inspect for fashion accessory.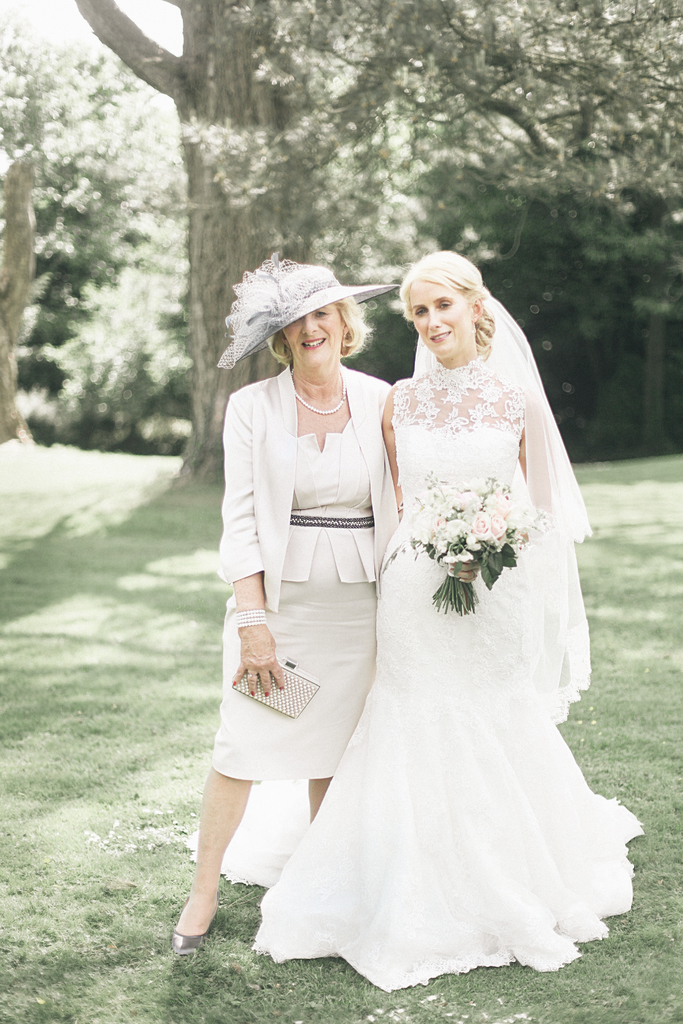
Inspection: 295:381:348:419.
